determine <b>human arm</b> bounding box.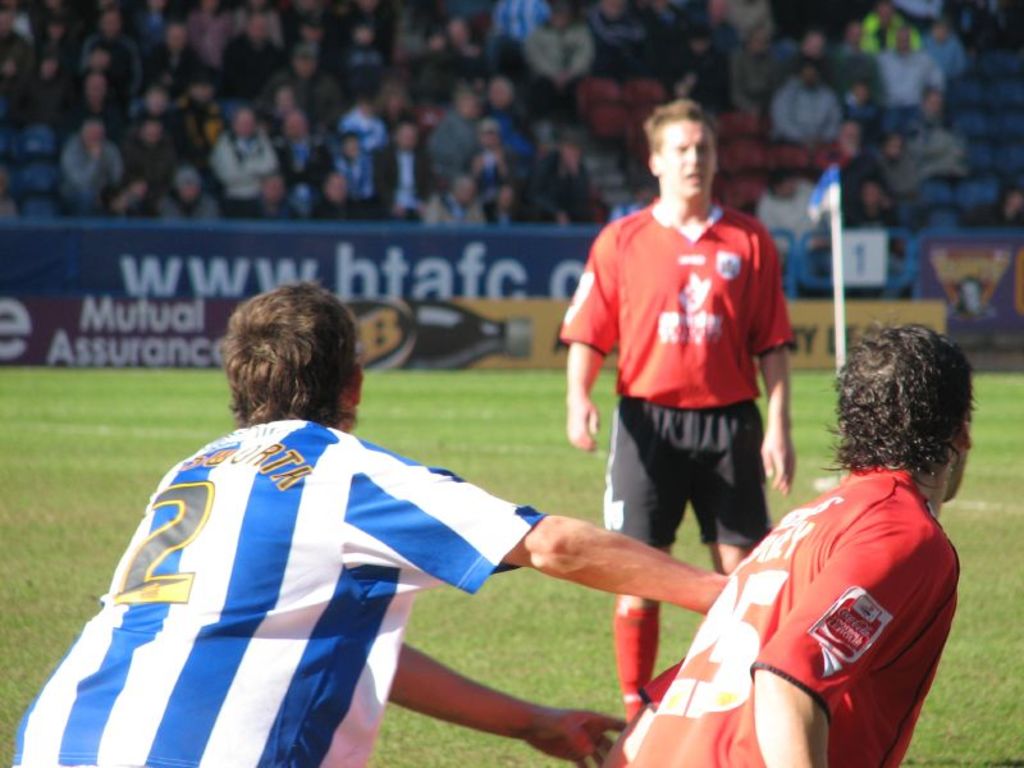
Determined: [x1=337, y1=463, x2=733, y2=609].
